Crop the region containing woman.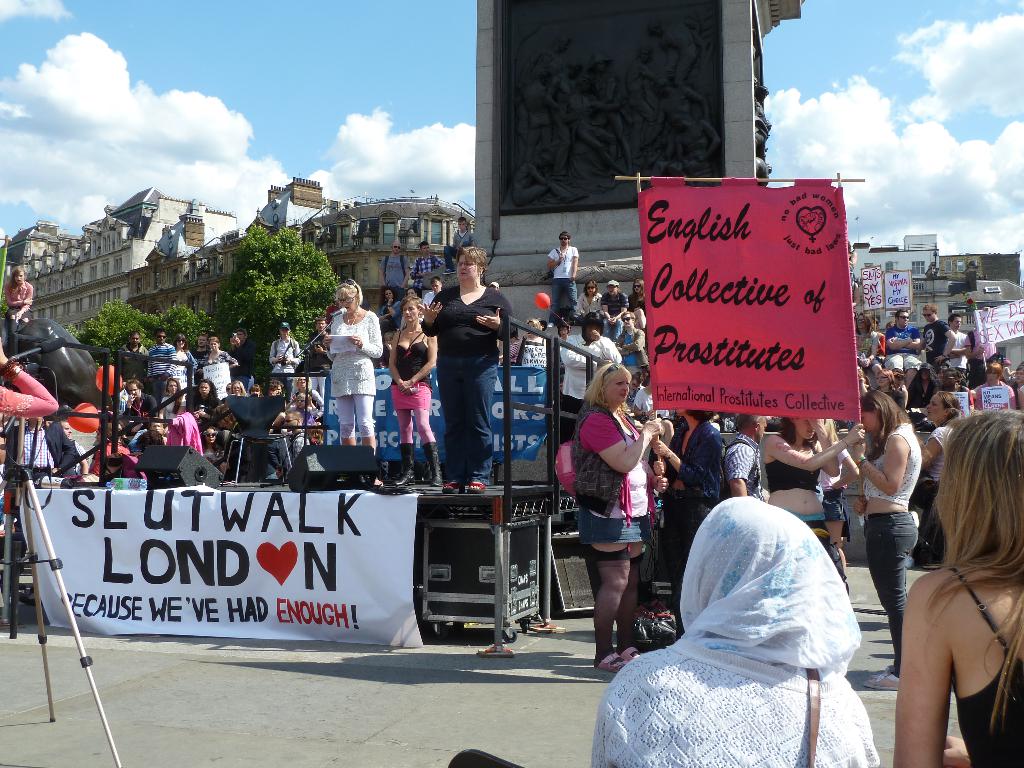
Crop region: <region>628, 278, 648, 337</region>.
